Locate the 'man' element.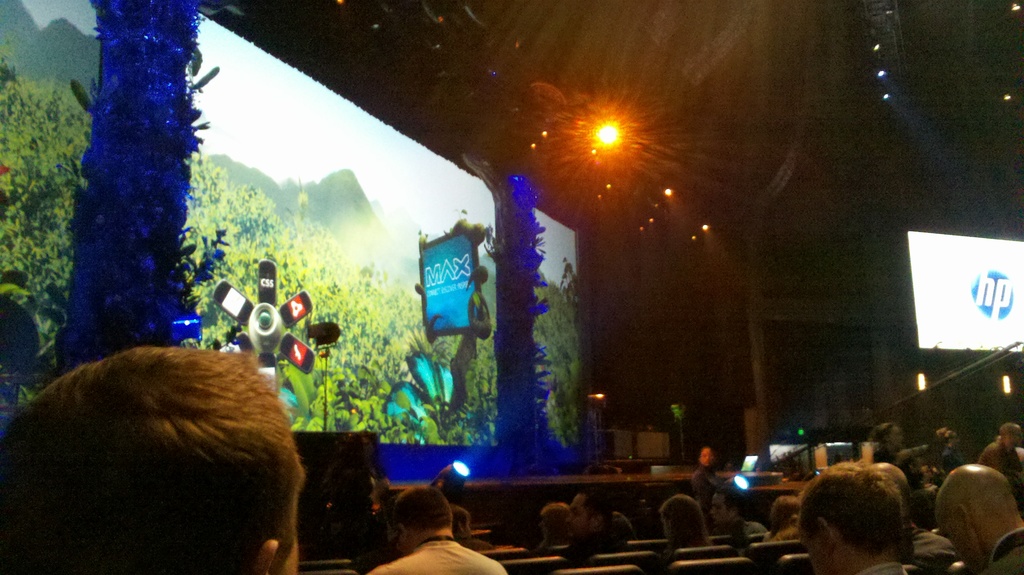
Element bbox: locate(690, 446, 721, 504).
